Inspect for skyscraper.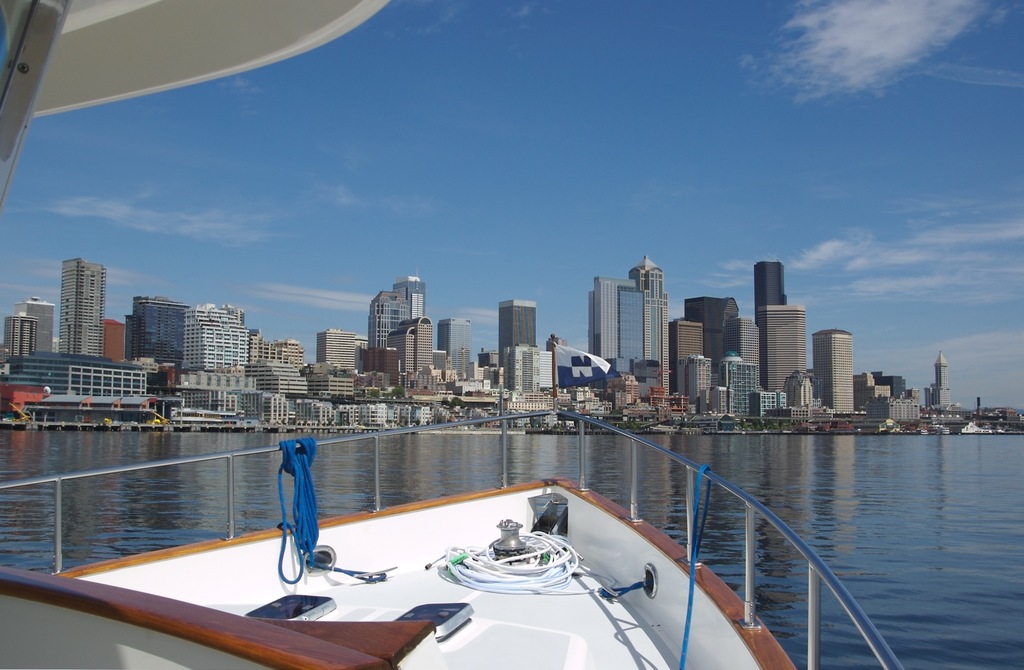
Inspection: select_region(498, 298, 539, 375).
